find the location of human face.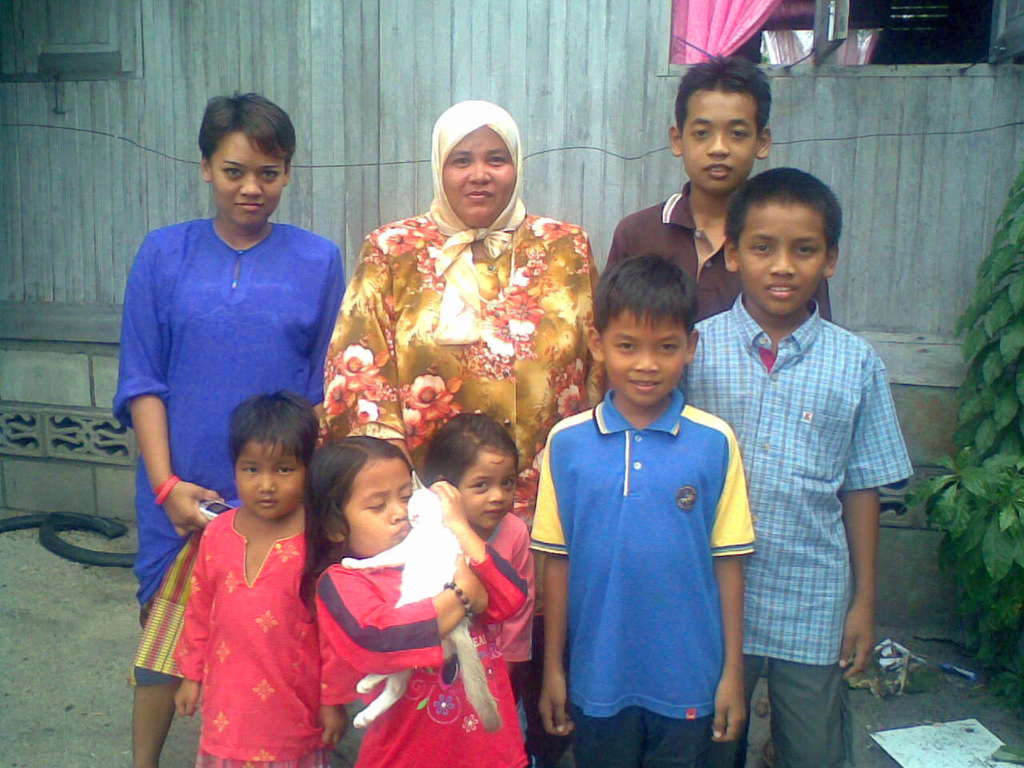
Location: {"x1": 607, "y1": 302, "x2": 690, "y2": 404}.
